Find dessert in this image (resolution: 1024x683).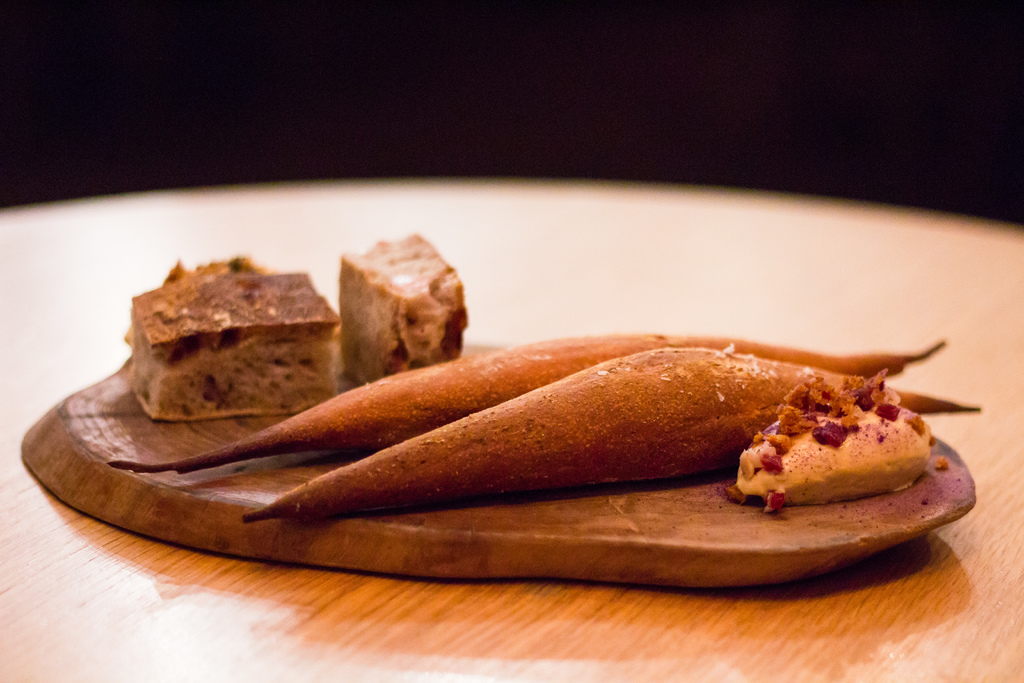
(left=332, top=236, right=467, bottom=372).
